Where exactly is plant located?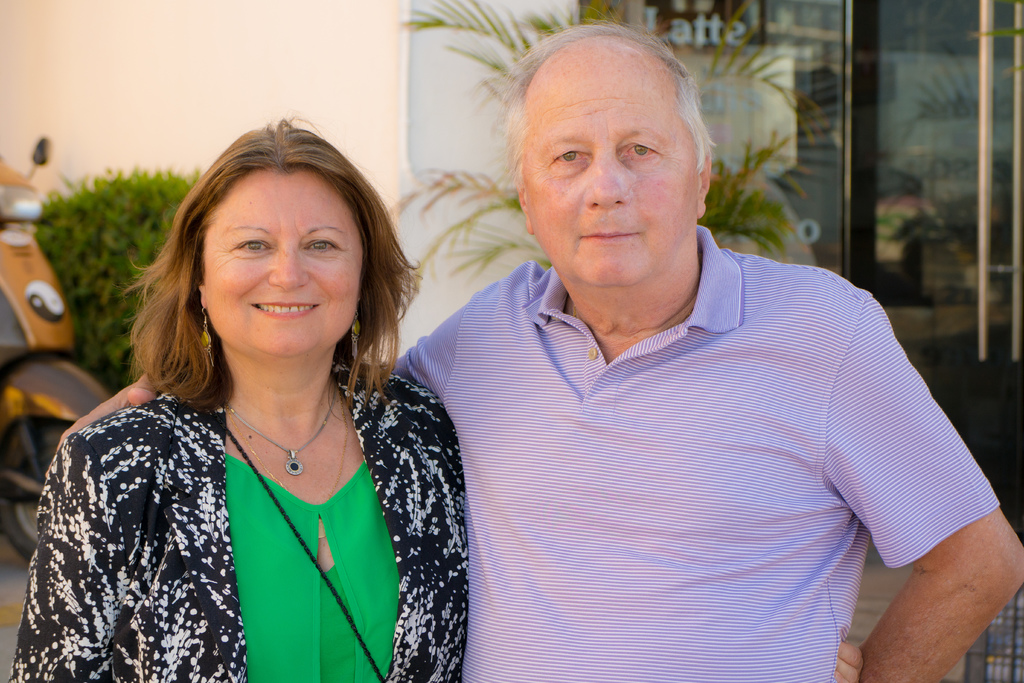
Its bounding box is 977:17:1023:35.
